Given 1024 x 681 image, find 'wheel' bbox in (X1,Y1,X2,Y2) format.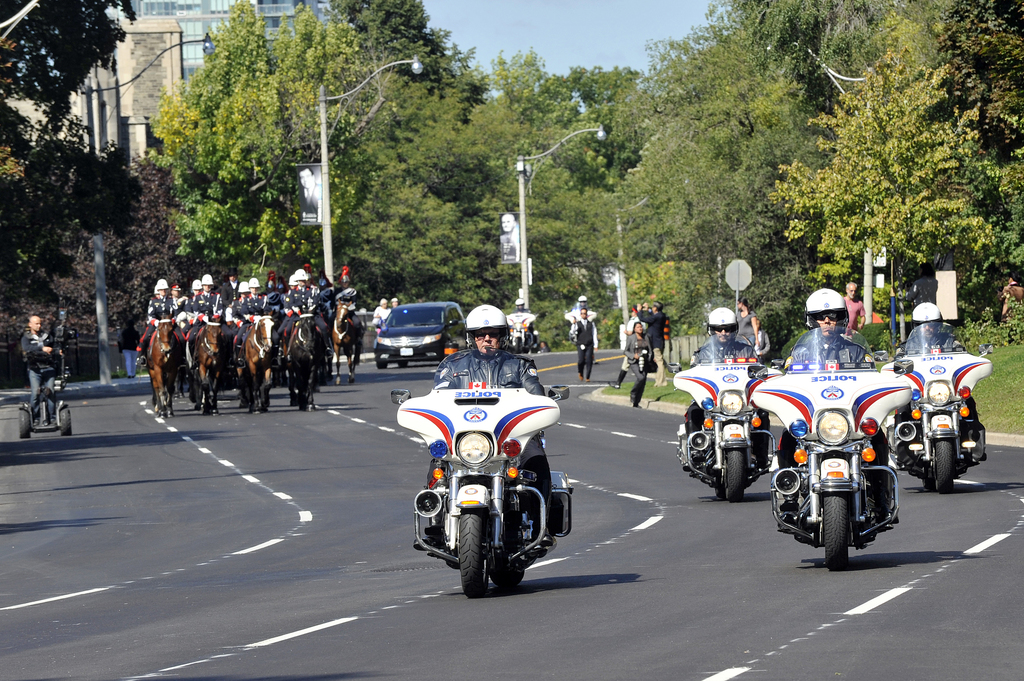
(938,435,956,492).
